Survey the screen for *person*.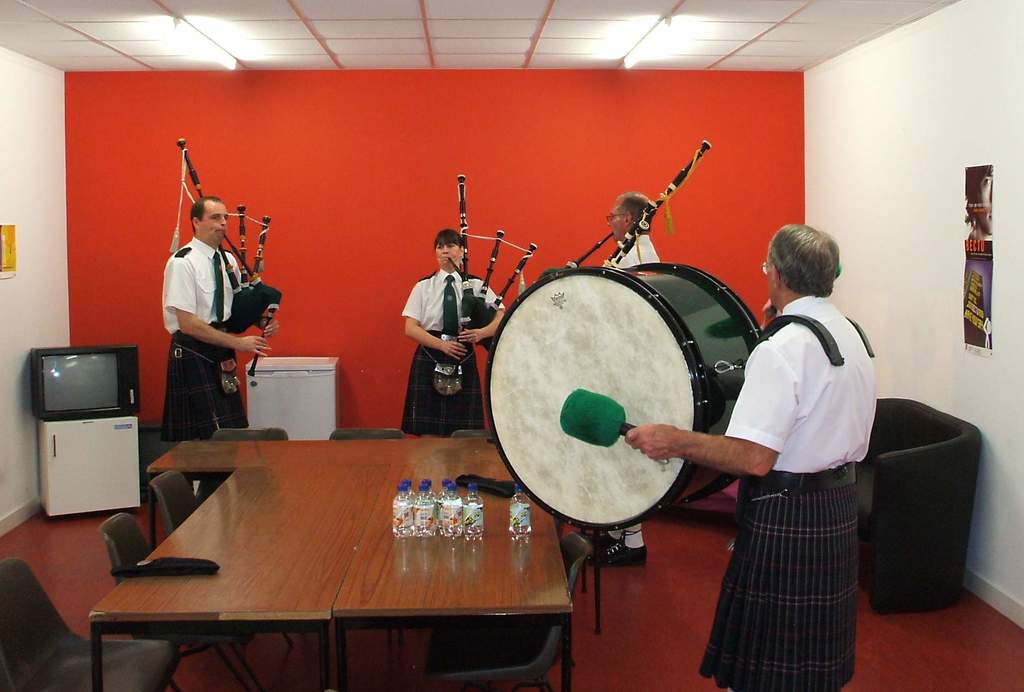
Survey found: bbox=(628, 220, 879, 691).
